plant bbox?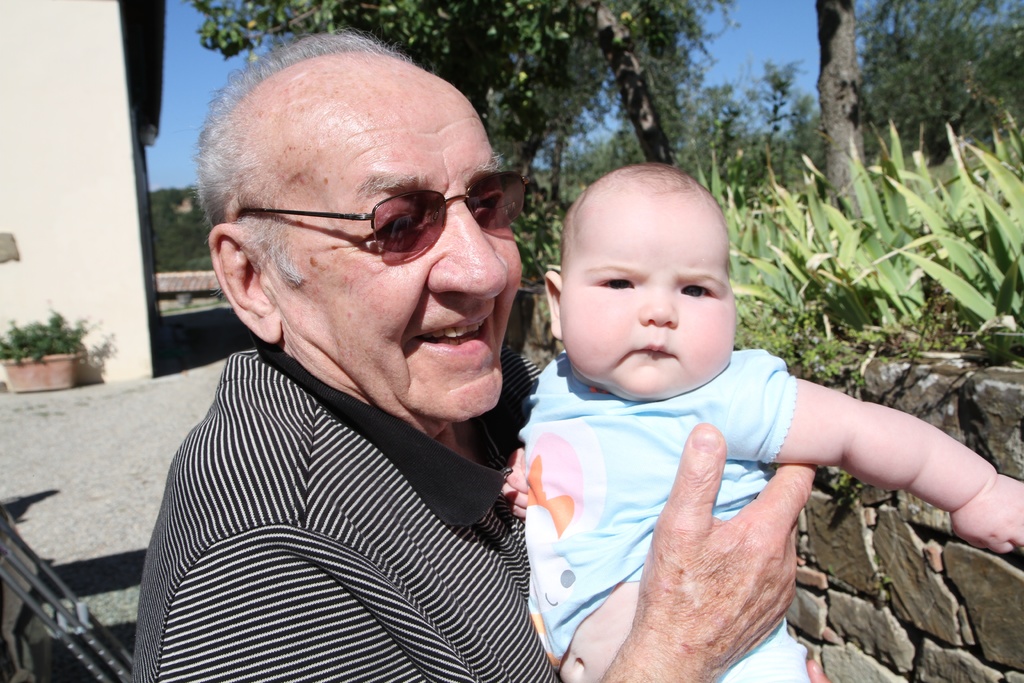
145/186/218/288
